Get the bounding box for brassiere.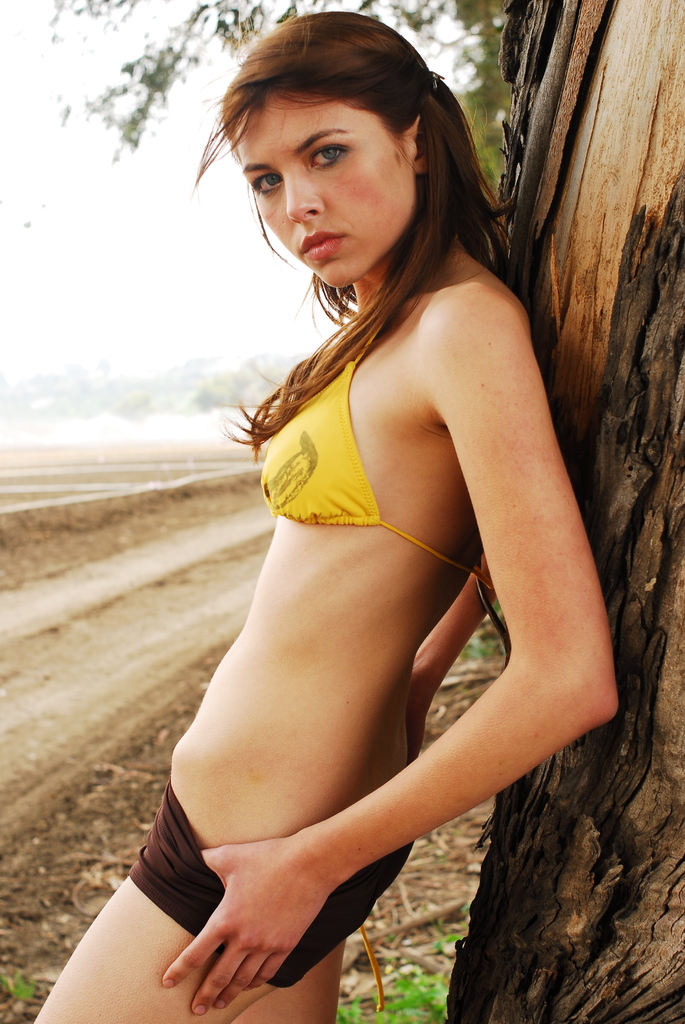
locate(258, 289, 476, 580).
